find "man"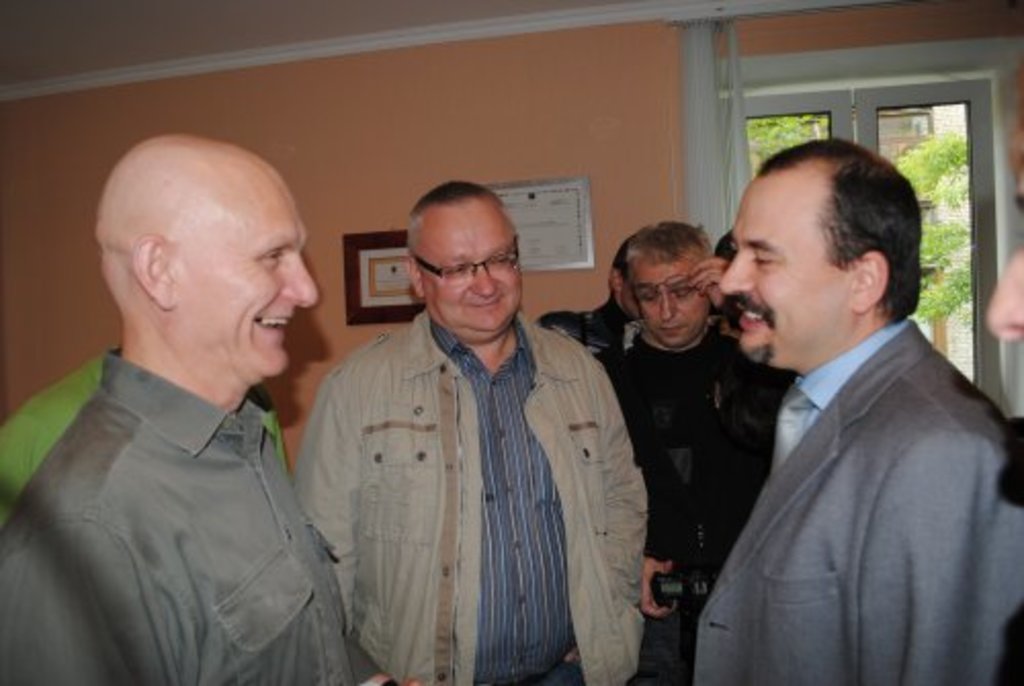
crop(291, 176, 664, 684)
